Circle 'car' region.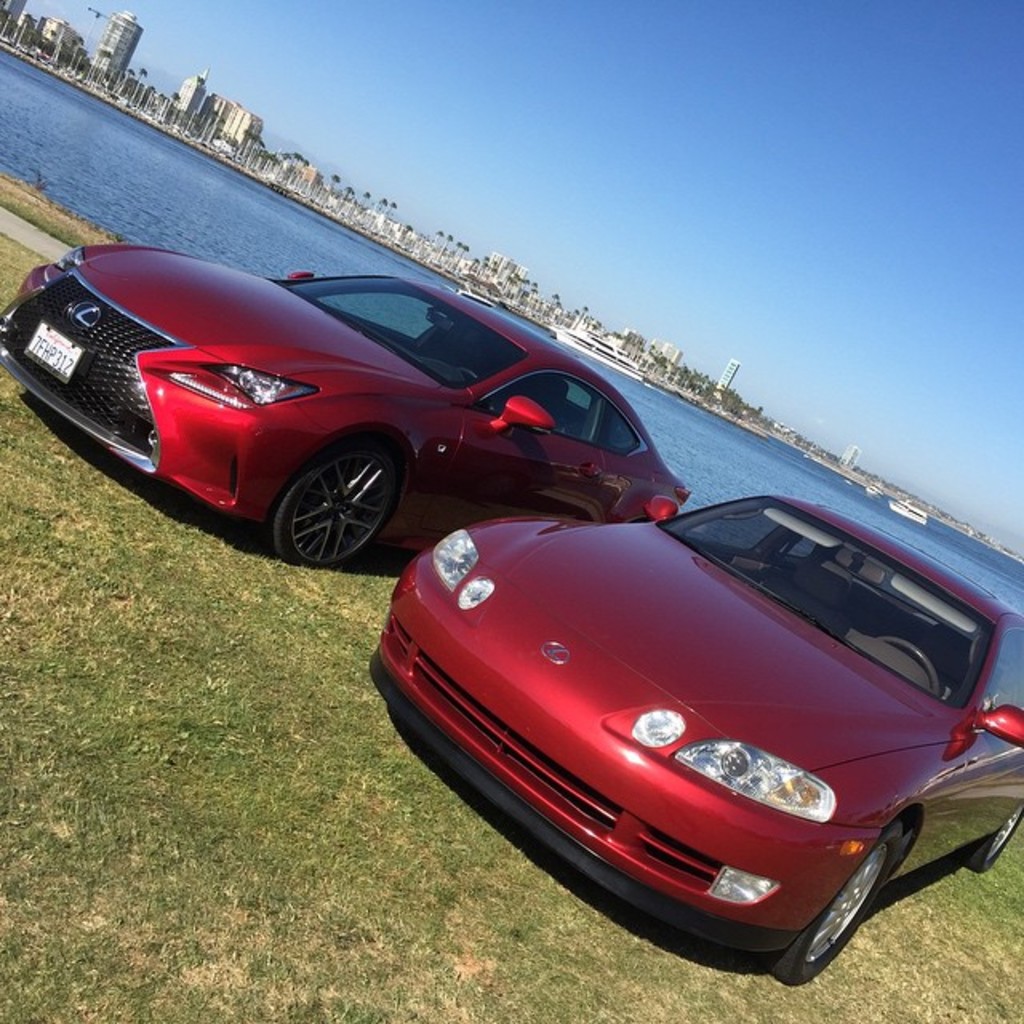
Region: [left=363, top=485, right=1022, bottom=982].
